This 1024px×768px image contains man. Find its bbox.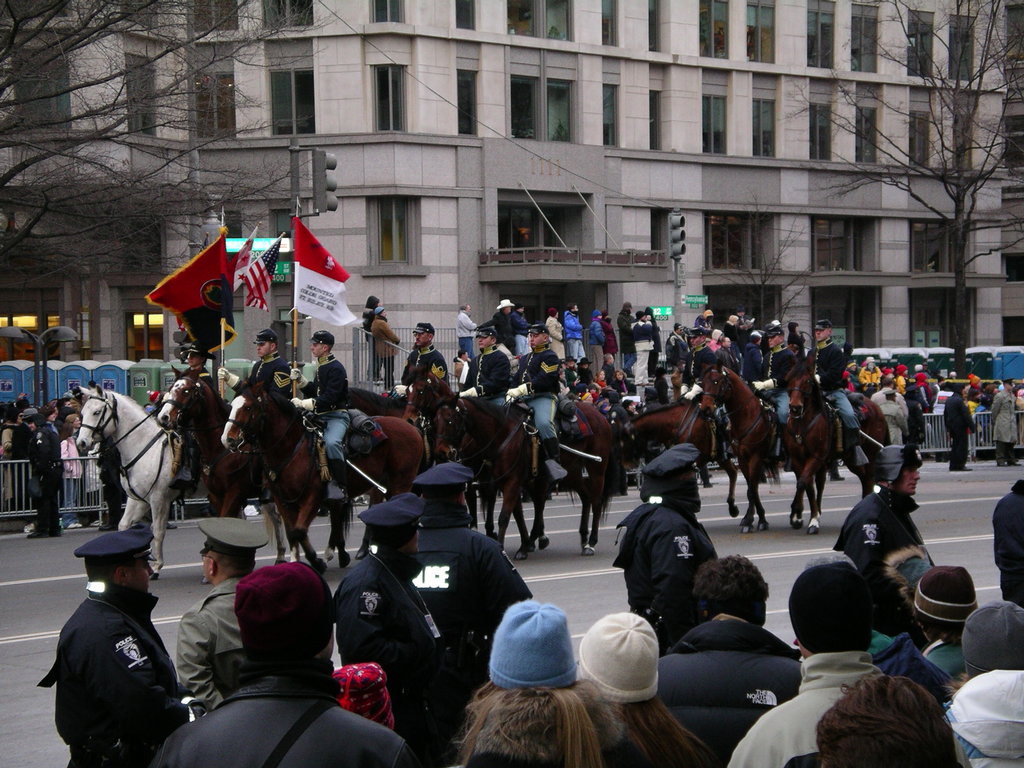
[x1=752, y1=325, x2=797, y2=470].
